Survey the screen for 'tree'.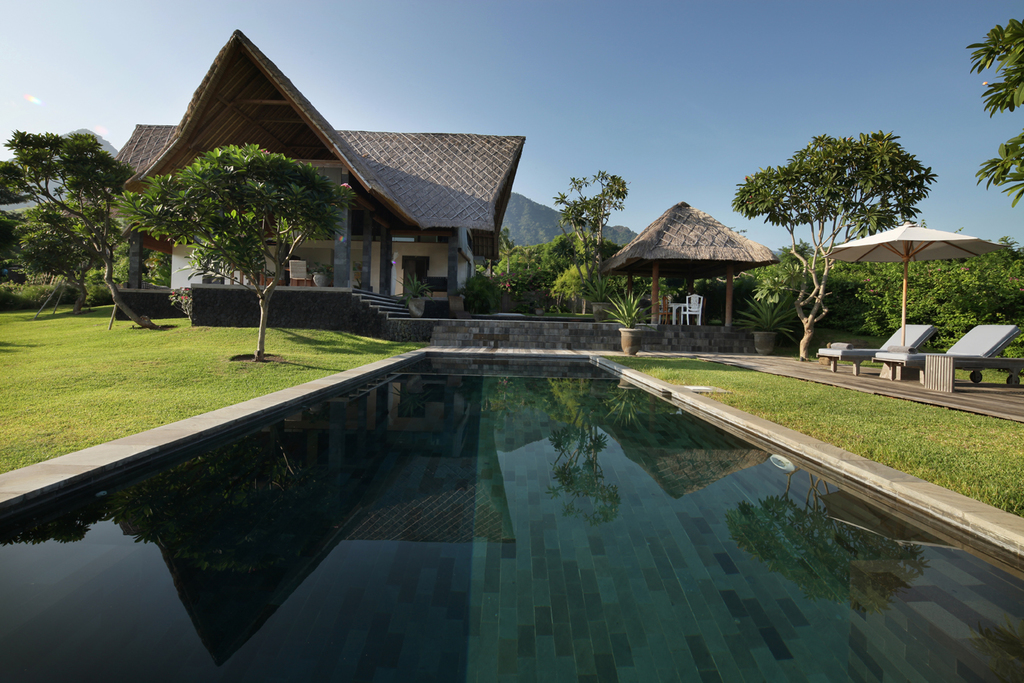
Survey found: <box>728,246,878,330</box>.
